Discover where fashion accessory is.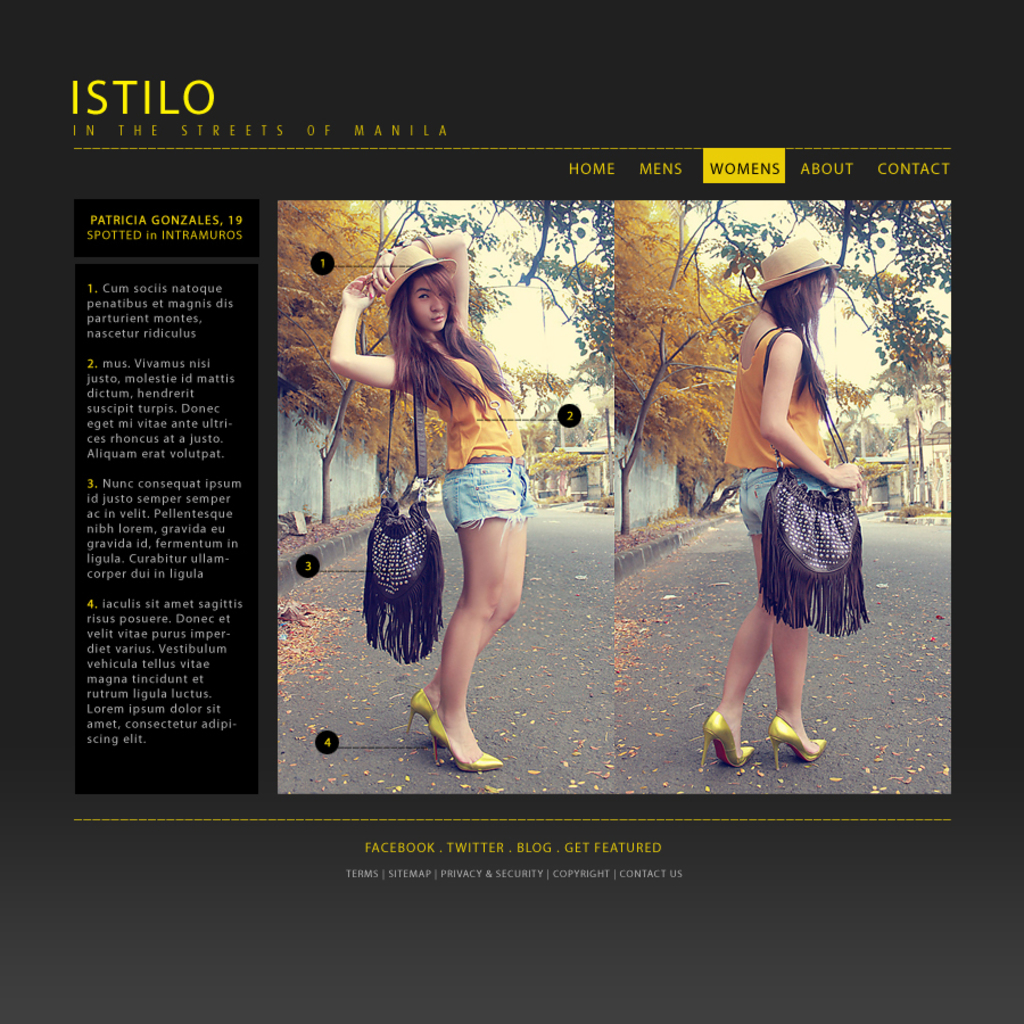
Discovered at [left=386, top=246, right=459, bottom=303].
